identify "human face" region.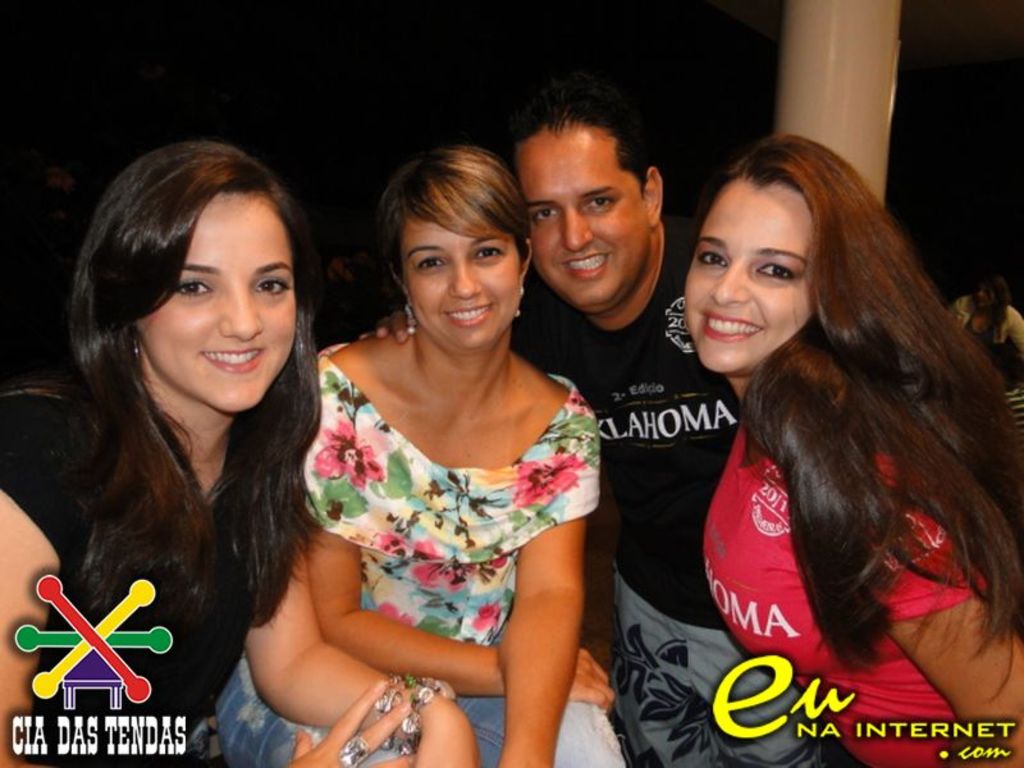
Region: [x1=515, y1=131, x2=652, y2=307].
